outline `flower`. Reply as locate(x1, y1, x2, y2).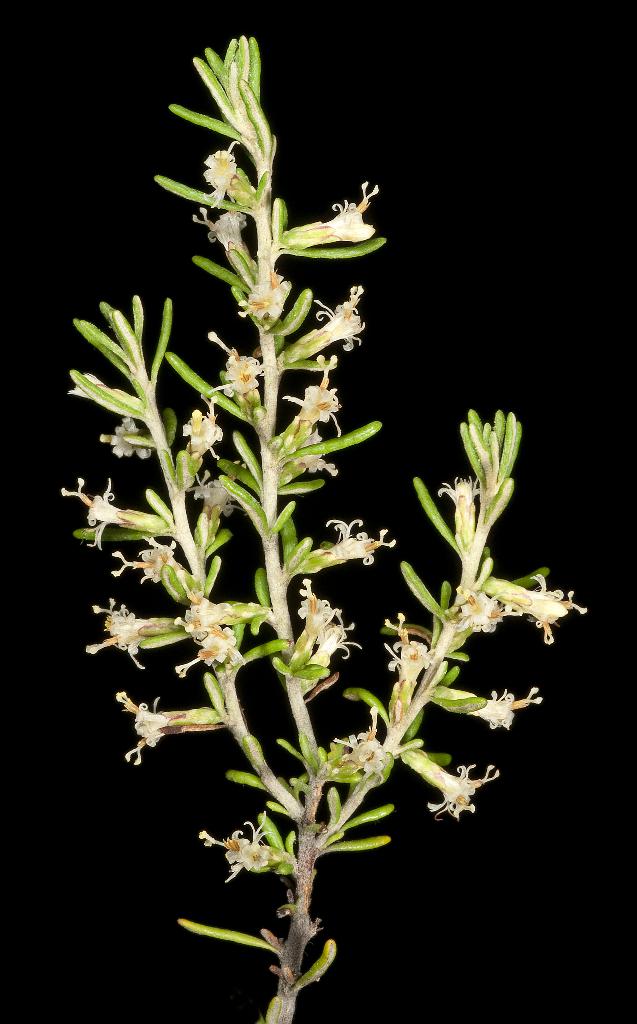
locate(179, 598, 241, 671).
